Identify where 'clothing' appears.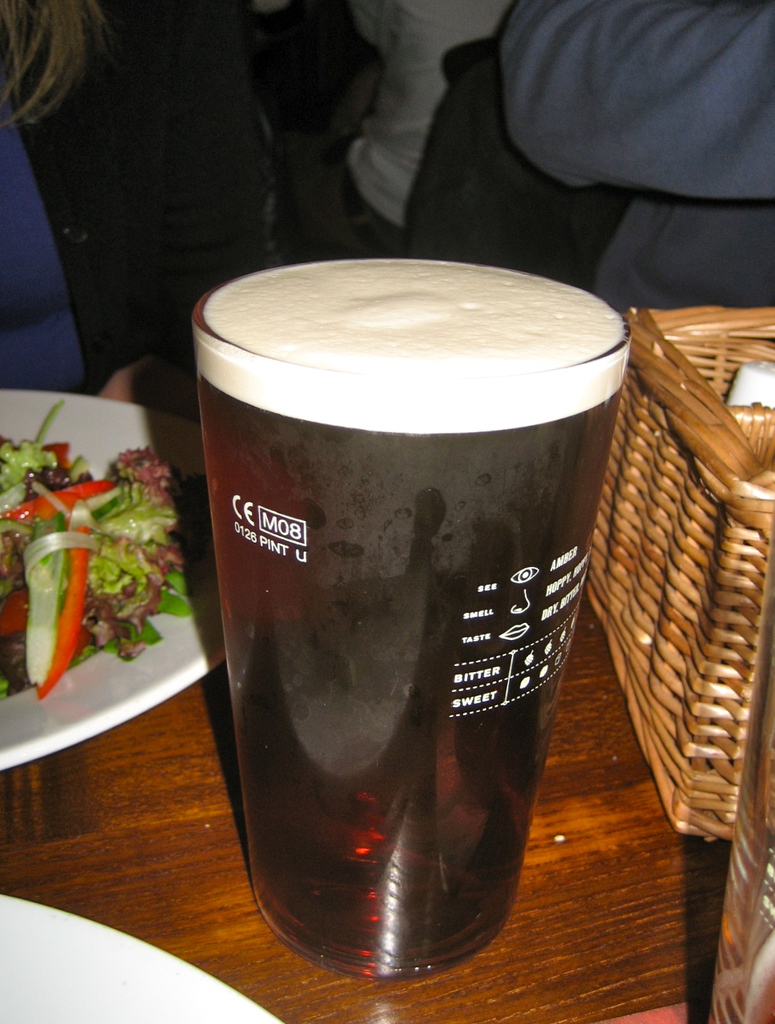
Appears at box=[431, 0, 774, 307].
